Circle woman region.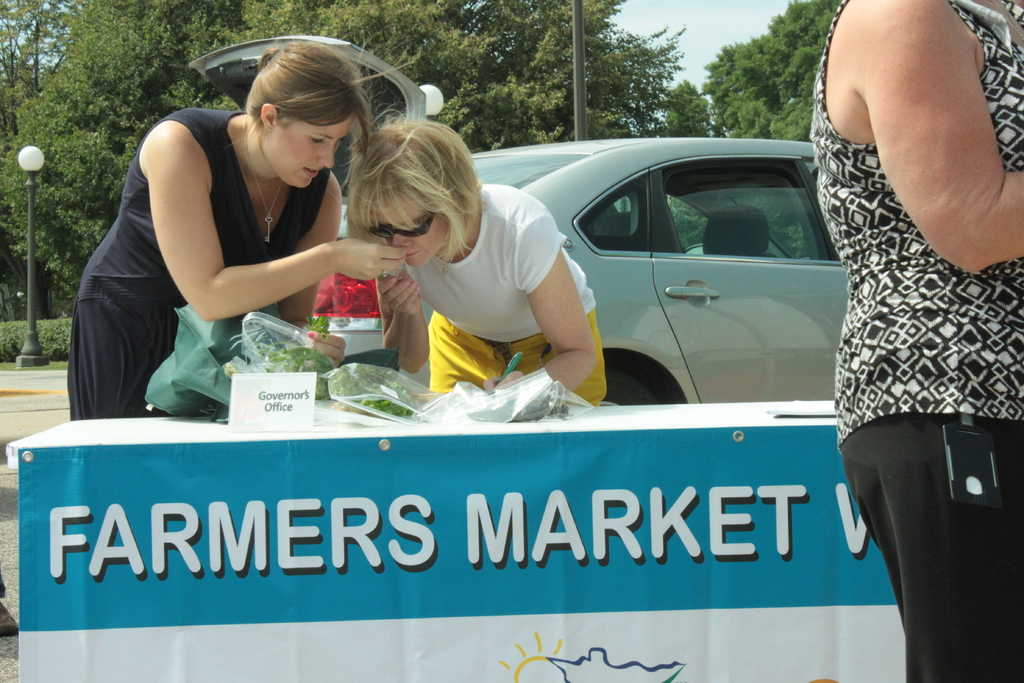
Region: left=325, top=103, right=607, bottom=407.
